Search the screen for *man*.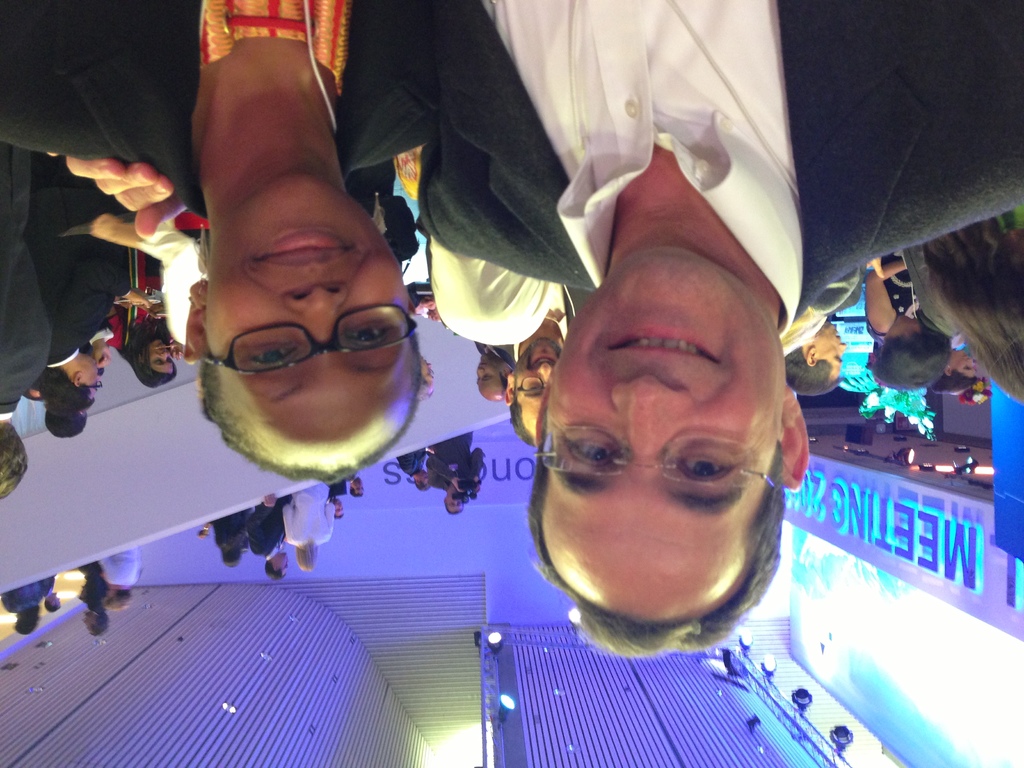
Found at locate(52, 408, 85, 437).
